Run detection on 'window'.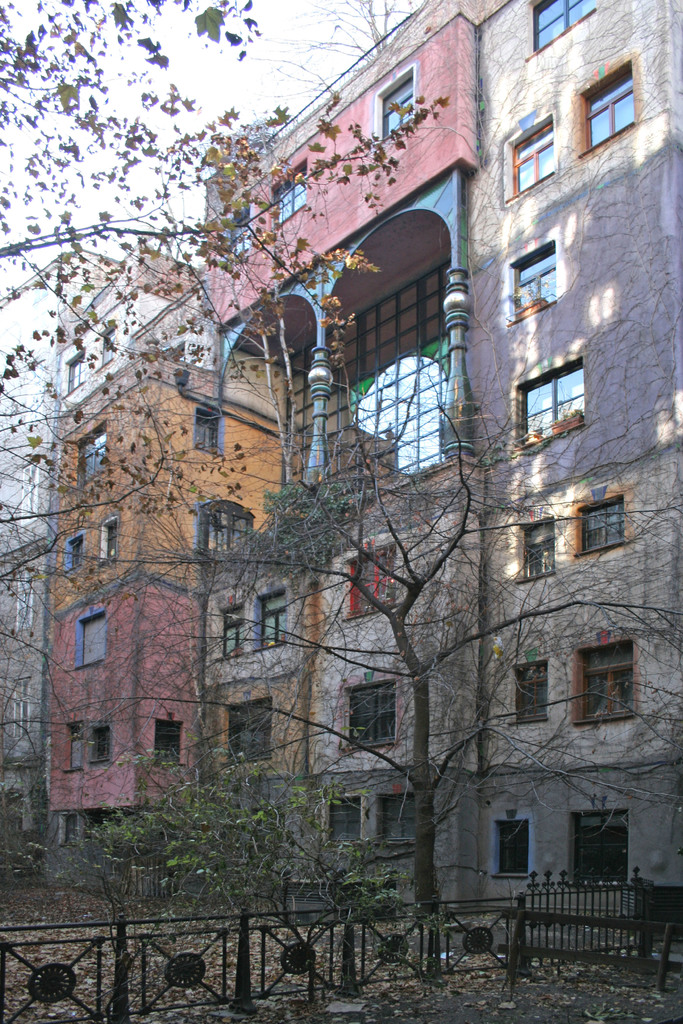
Result: [left=523, top=520, right=558, bottom=580].
